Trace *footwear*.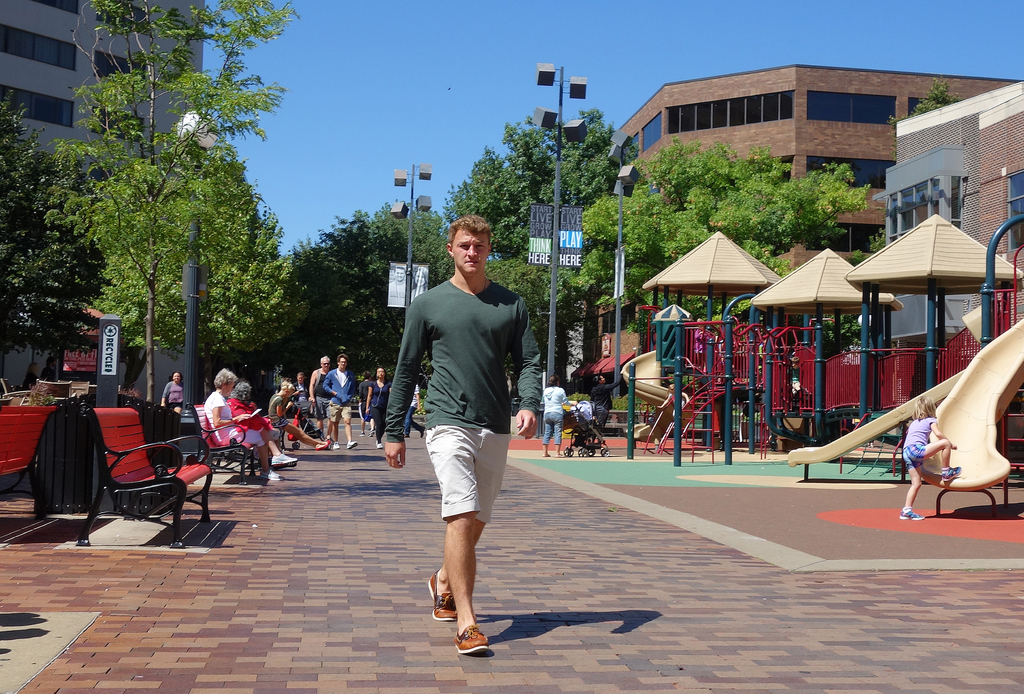
Traced to (x1=427, y1=582, x2=495, y2=660).
